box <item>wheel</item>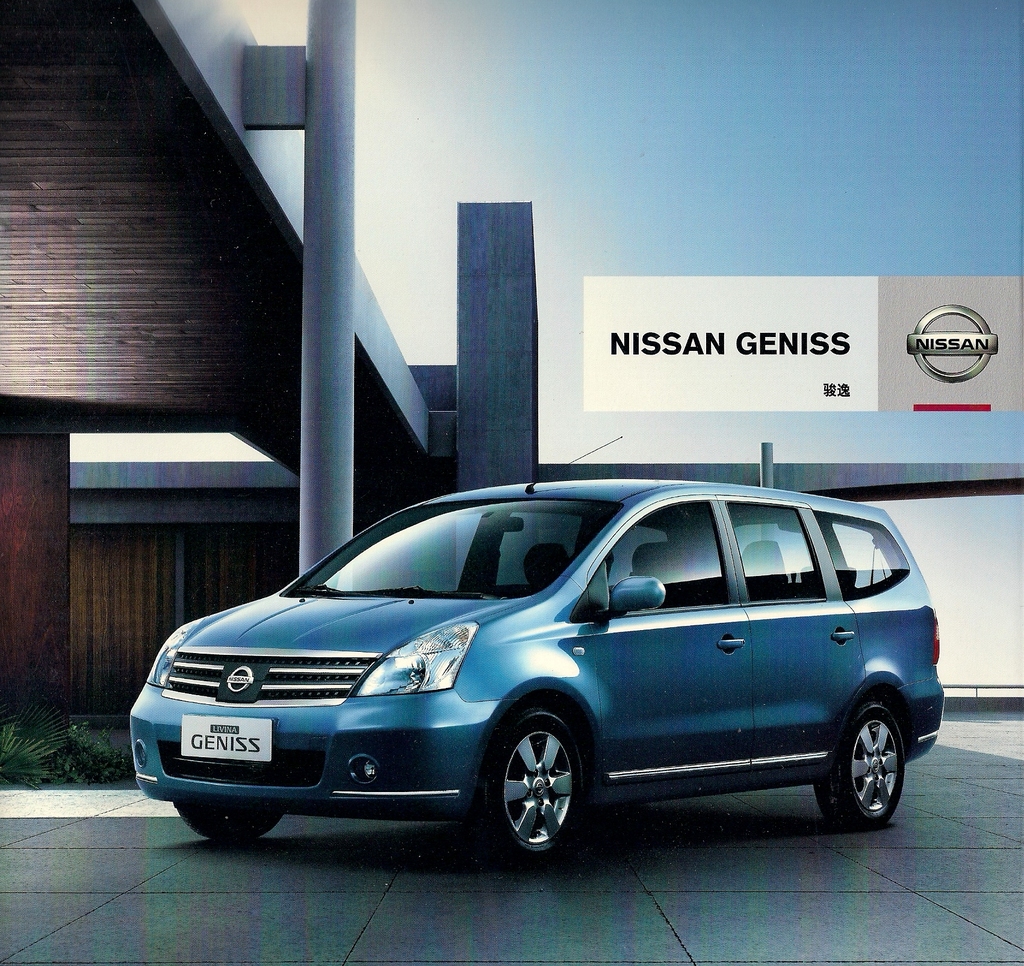
<bbox>457, 694, 587, 854</bbox>
